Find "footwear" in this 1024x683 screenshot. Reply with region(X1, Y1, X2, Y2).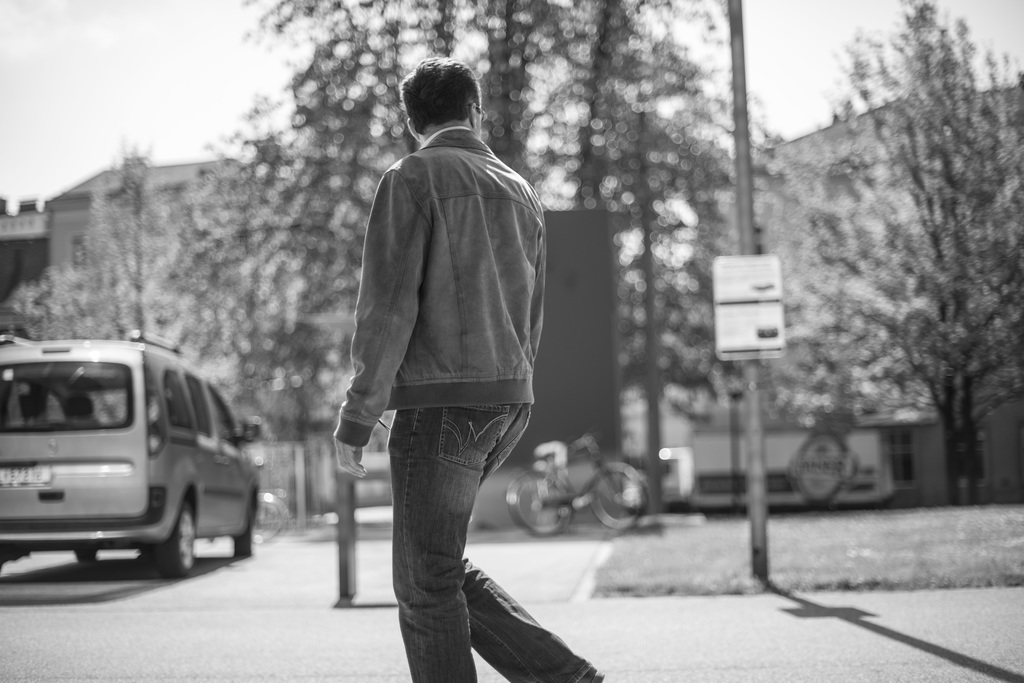
region(568, 660, 607, 682).
